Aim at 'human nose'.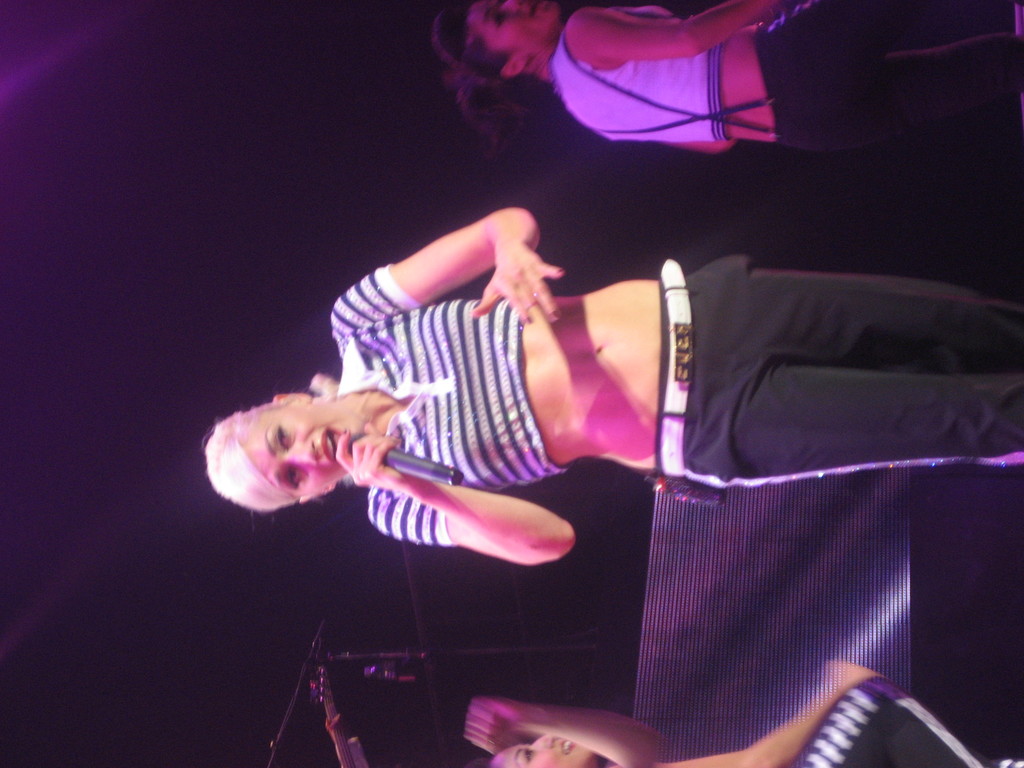
Aimed at Rect(282, 436, 318, 472).
